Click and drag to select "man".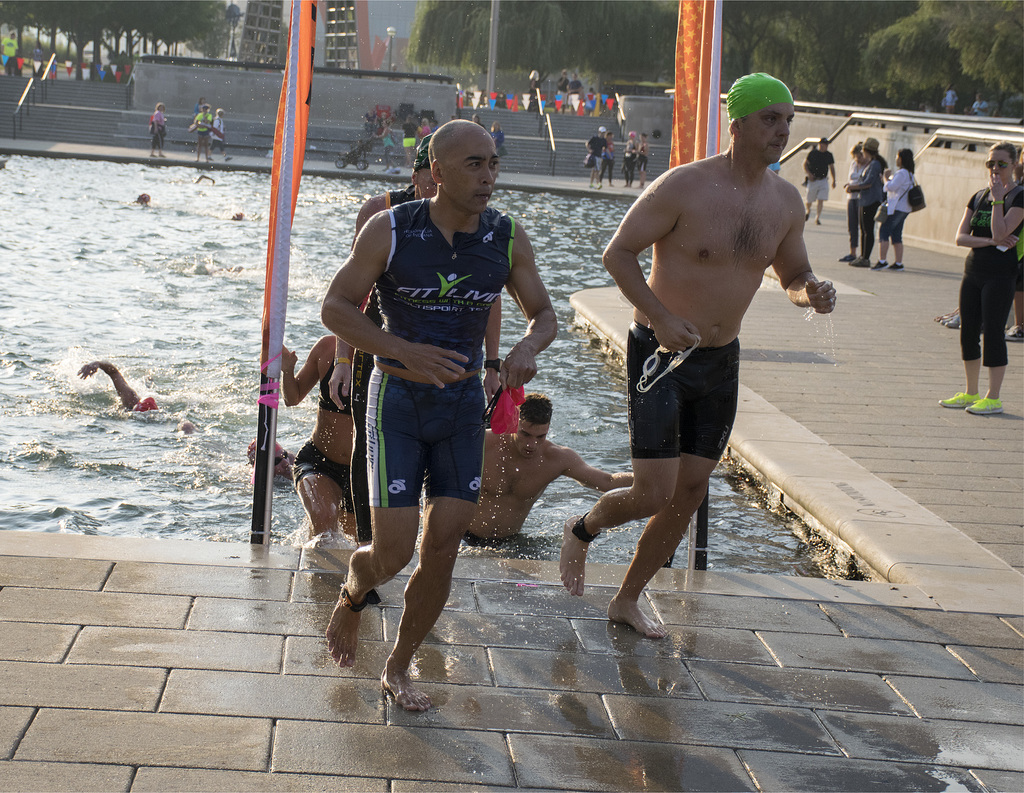
Selection: pyautogui.locateOnScreen(3, 33, 15, 71).
